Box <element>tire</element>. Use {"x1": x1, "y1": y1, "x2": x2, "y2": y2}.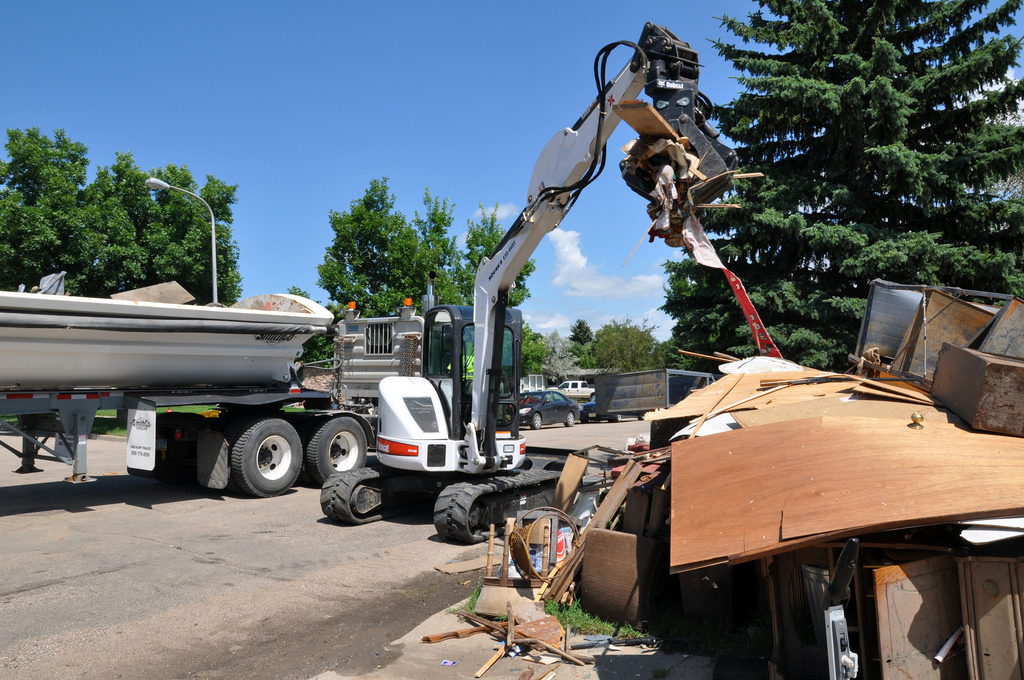
{"x1": 528, "y1": 409, "x2": 547, "y2": 430}.
